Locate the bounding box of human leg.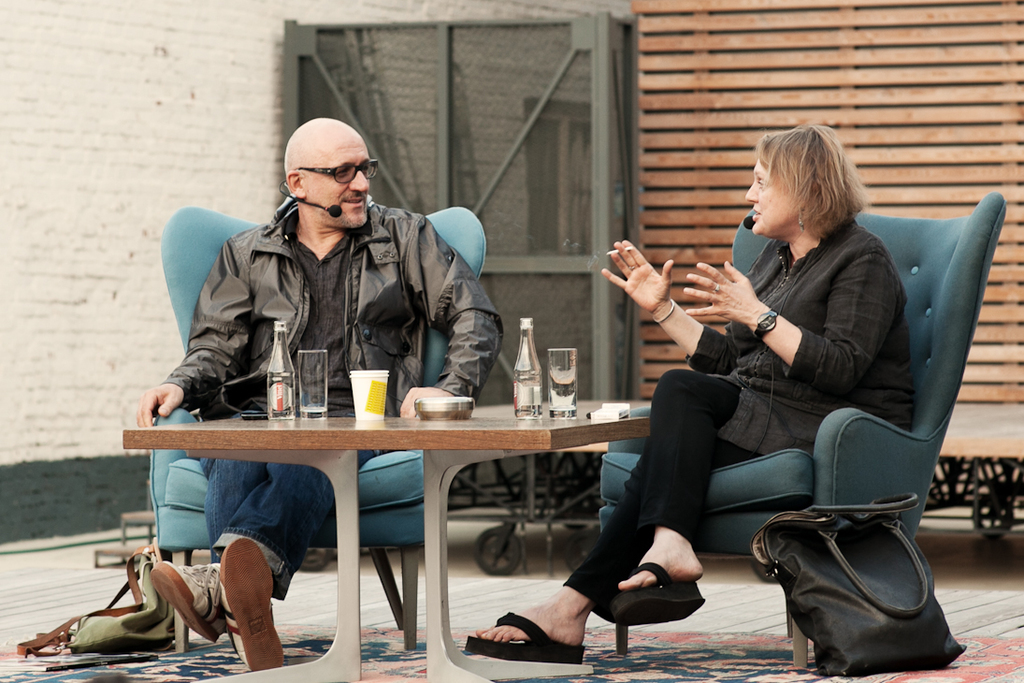
Bounding box: select_region(145, 446, 376, 640).
